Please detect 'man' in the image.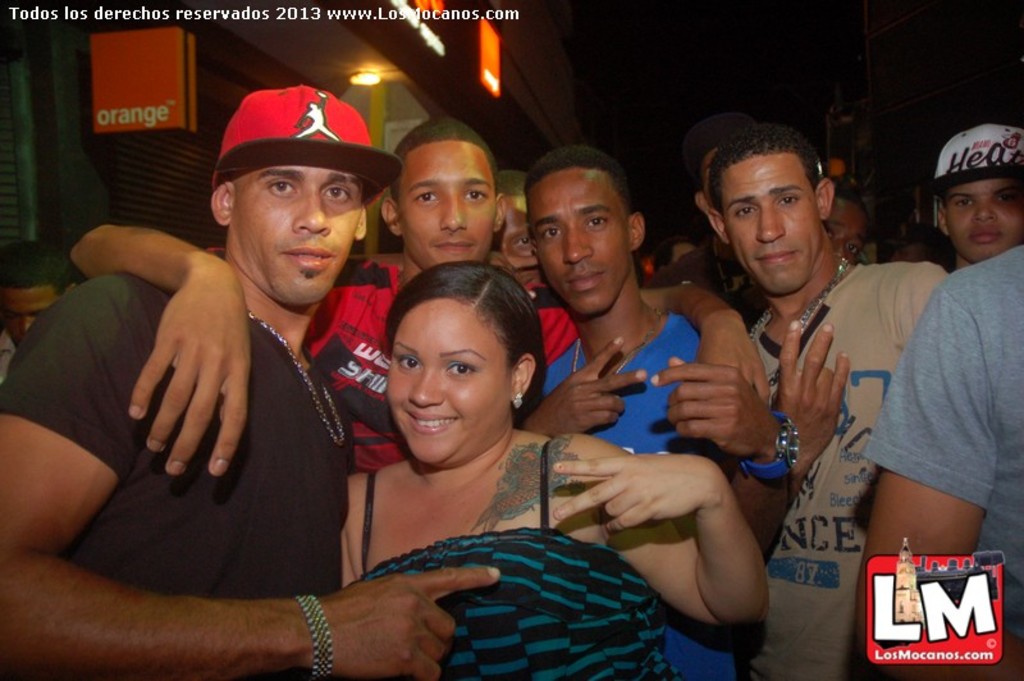
l=692, t=122, r=947, b=680.
